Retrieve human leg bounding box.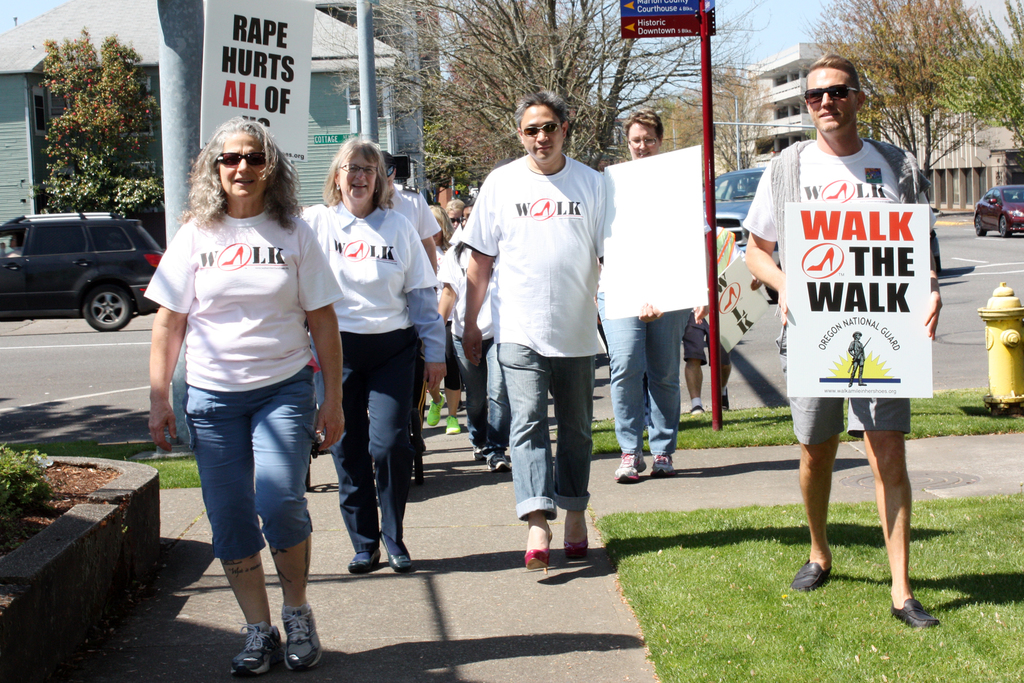
Bounding box: [x1=248, y1=375, x2=319, y2=673].
